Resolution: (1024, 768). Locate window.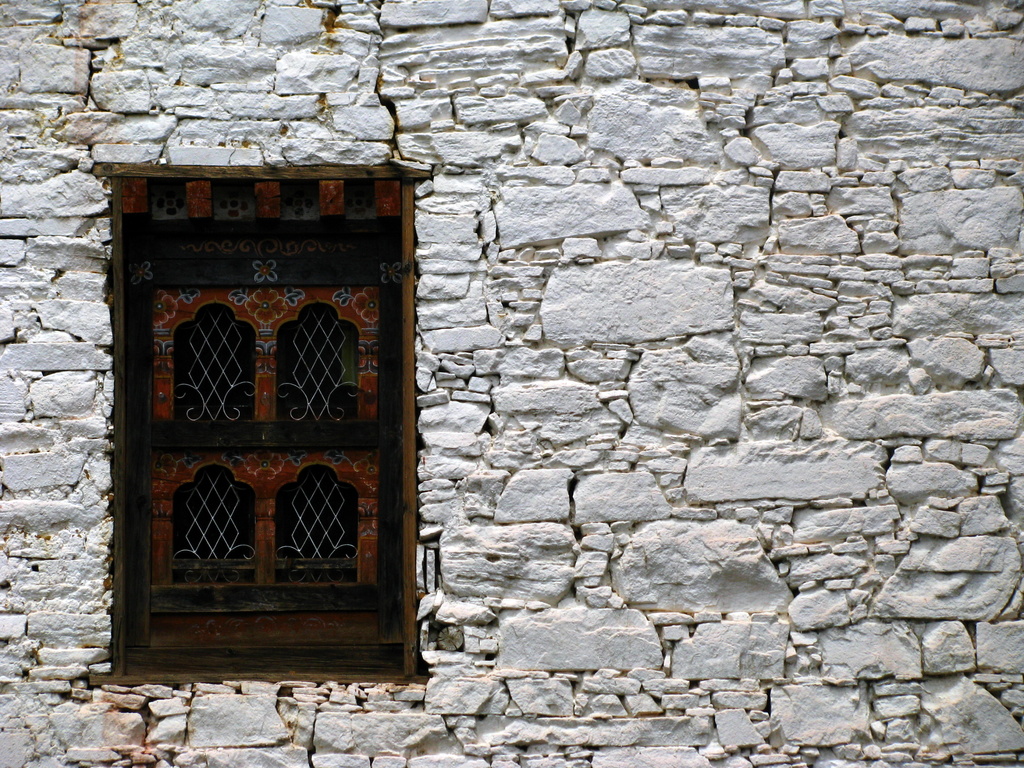
<bbox>134, 244, 376, 623</bbox>.
